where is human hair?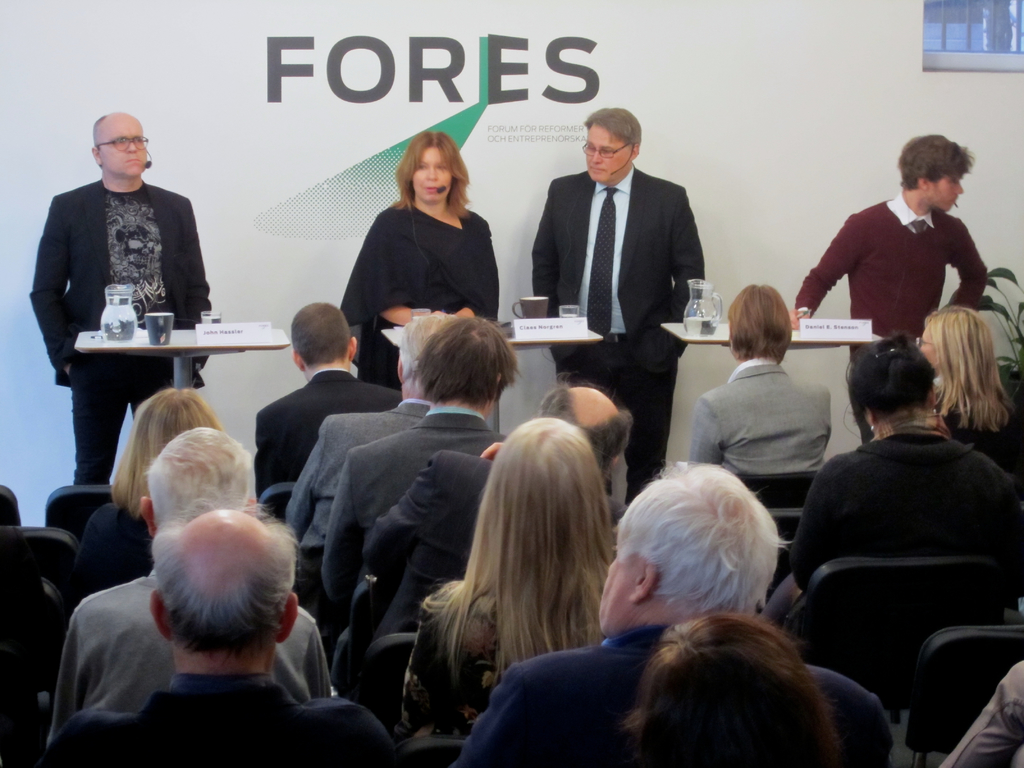
<region>536, 372, 630, 477</region>.
